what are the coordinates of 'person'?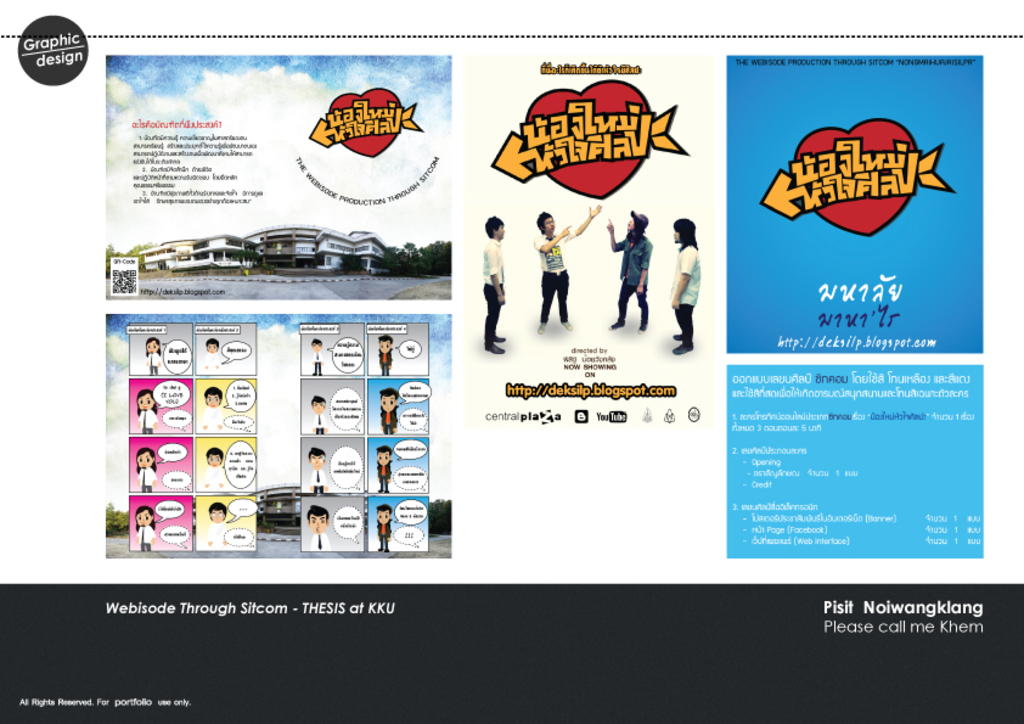
<bbox>193, 381, 226, 438</bbox>.
